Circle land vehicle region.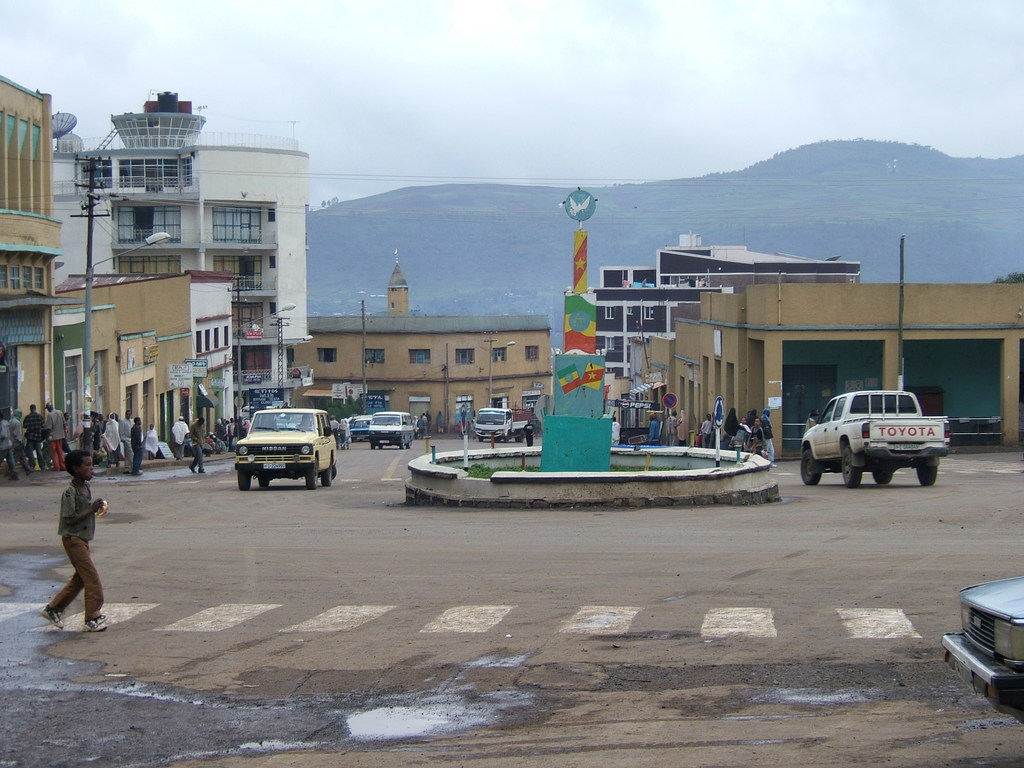
Region: x1=353 y1=415 x2=372 y2=438.
